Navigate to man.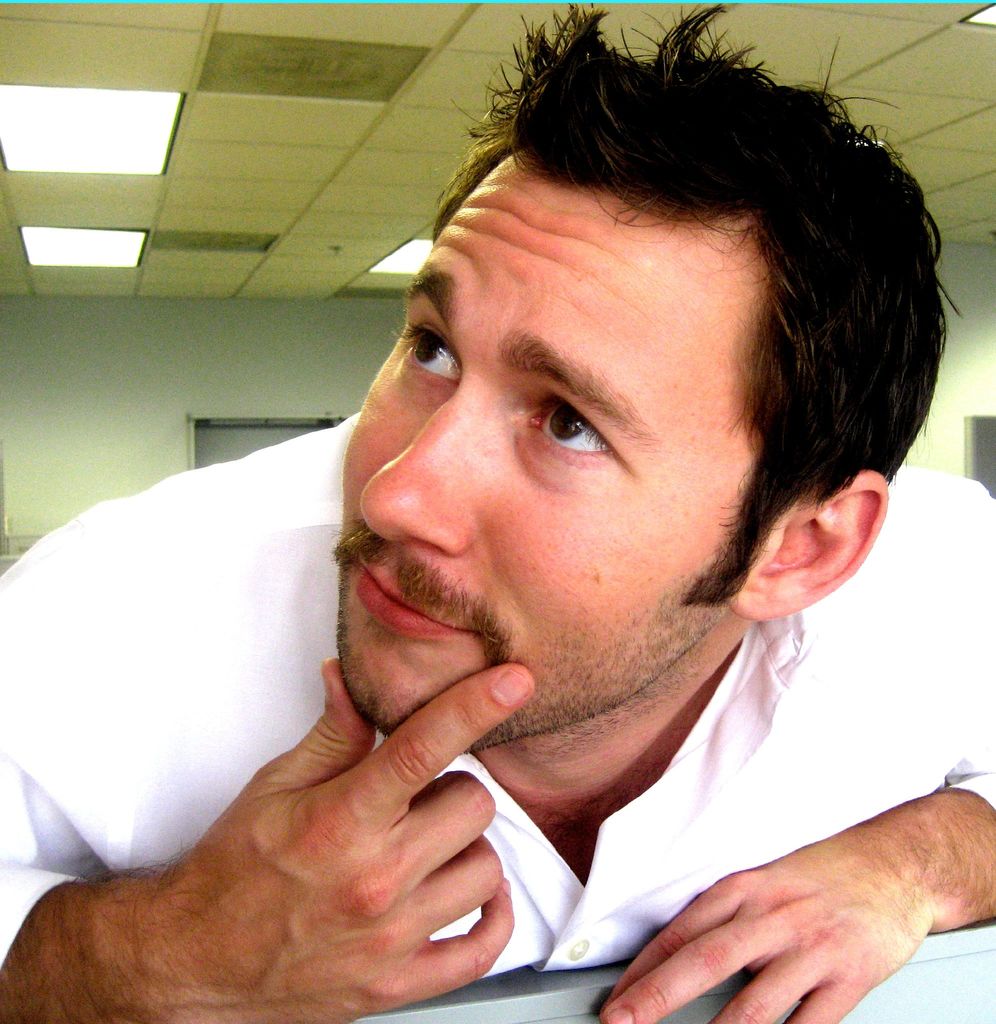
Navigation target: bbox=(0, 0, 995, 1023).
